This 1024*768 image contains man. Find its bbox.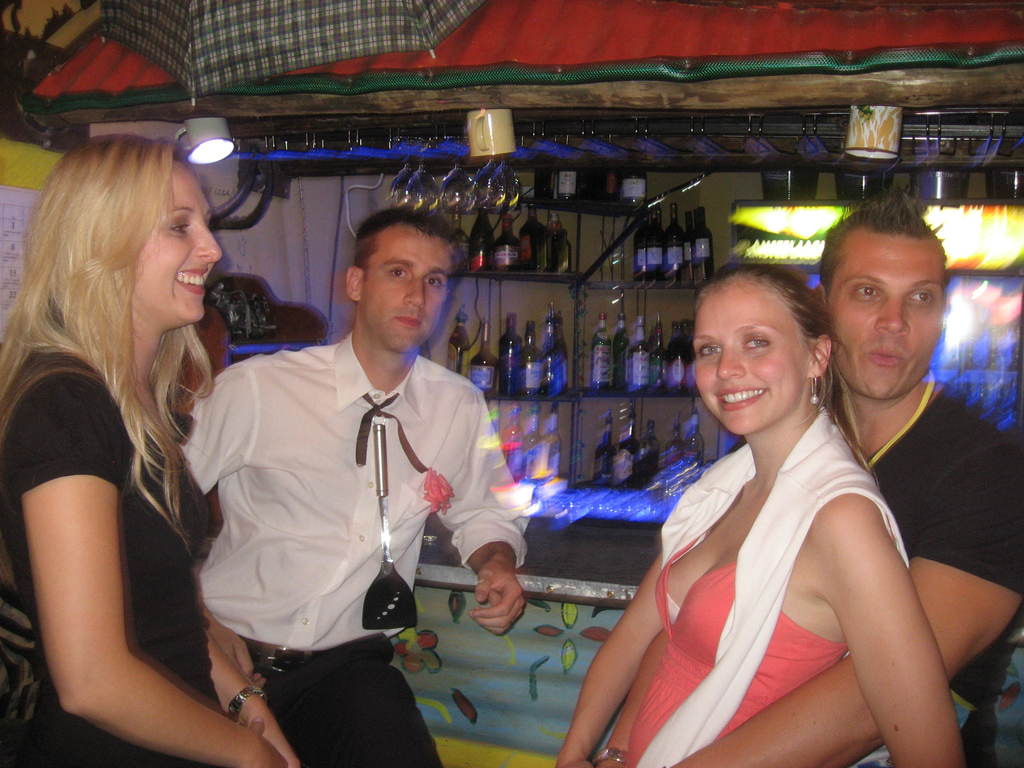
pyautogui.locateOnScreen(546, 191, 1023, 767).
